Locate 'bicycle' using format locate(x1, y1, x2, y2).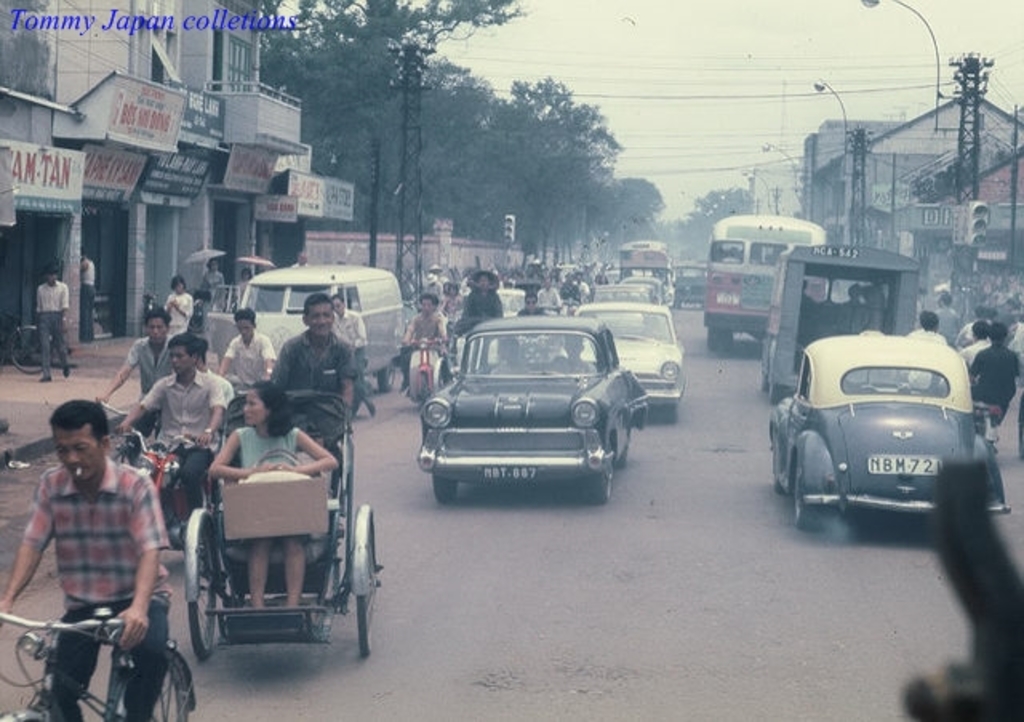
locate(101, 399, 163, 472).
